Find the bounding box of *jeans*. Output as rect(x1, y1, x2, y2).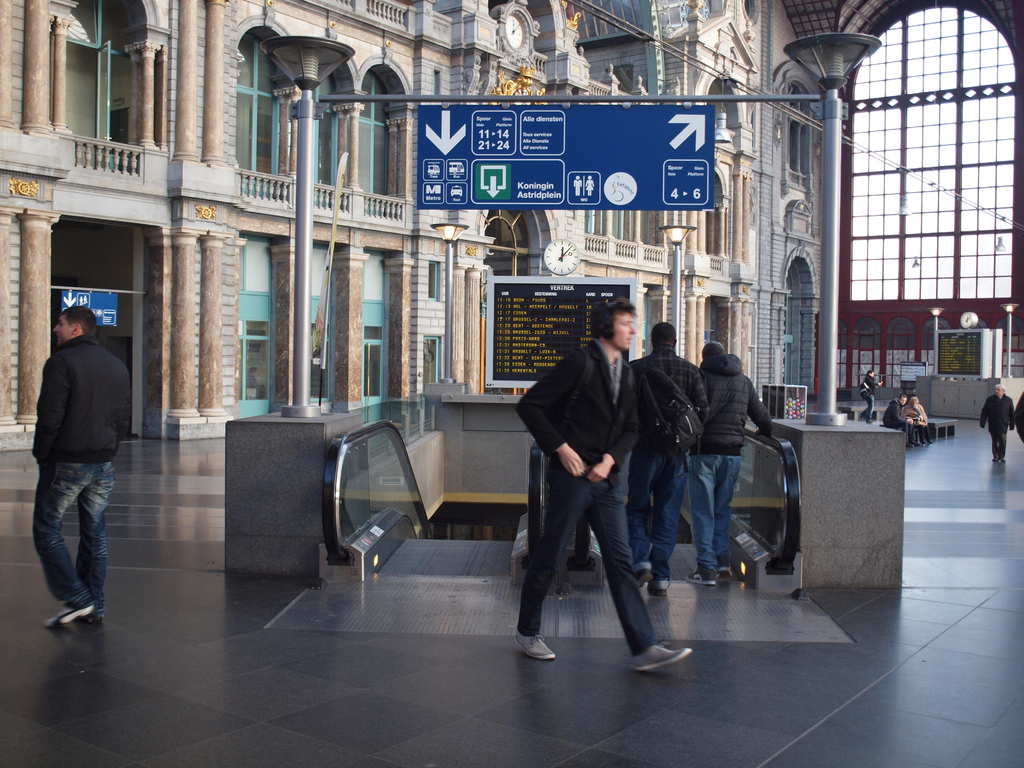
rect(627, 452, 685, 591).
